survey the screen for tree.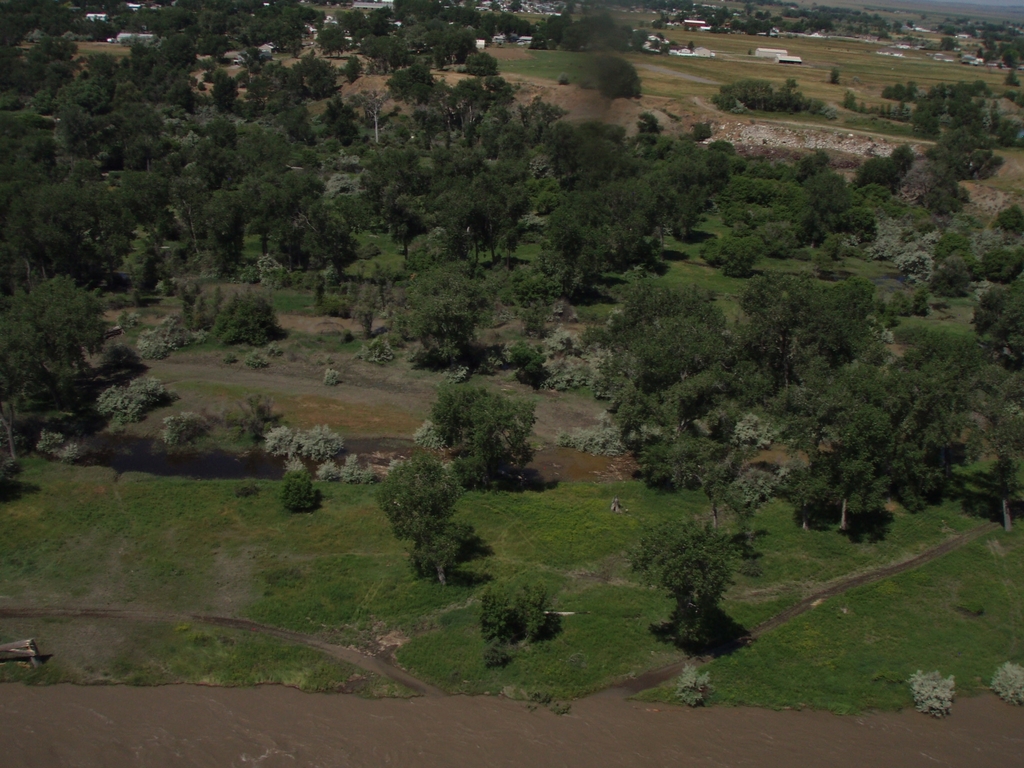
Survey found: left=909, top=166, right=969, bottom=221.
